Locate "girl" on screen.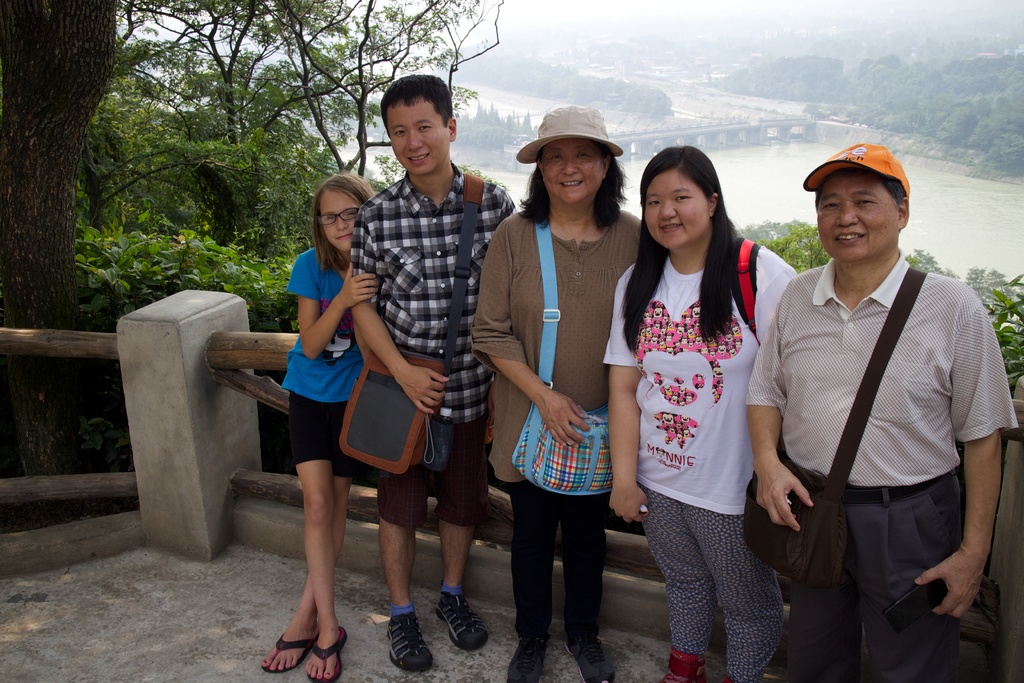
On screen at <region>255, 177, 385, 682</region>.
